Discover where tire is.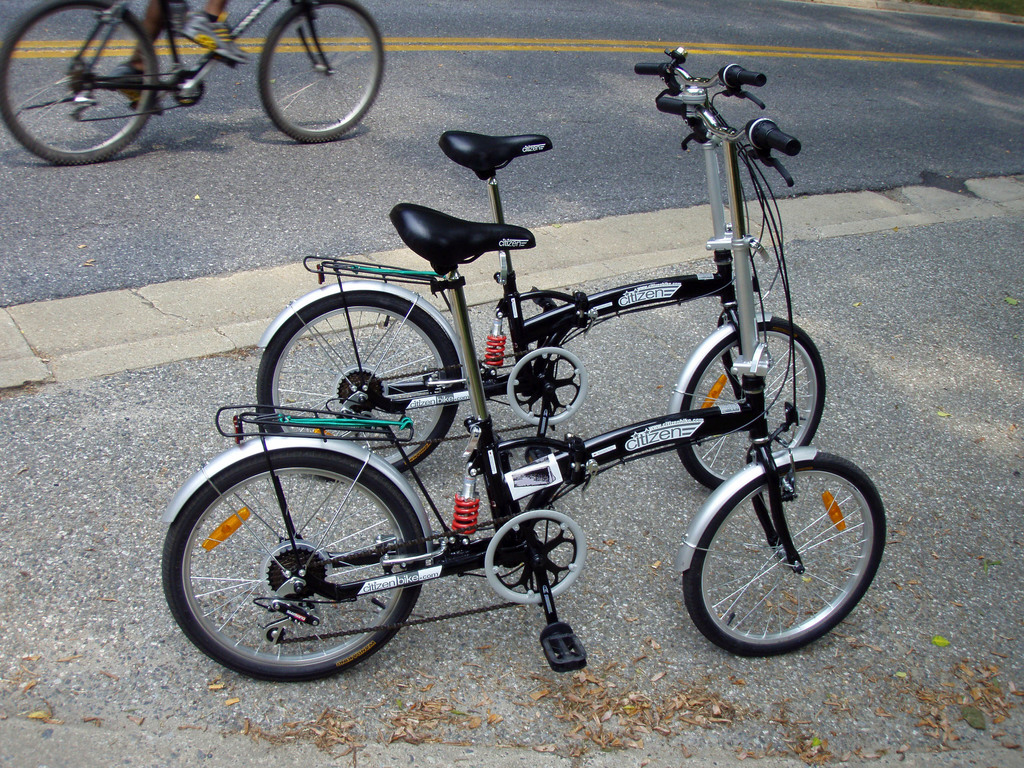
Discovered at left=159, top=444, right=426, bottom=680.
